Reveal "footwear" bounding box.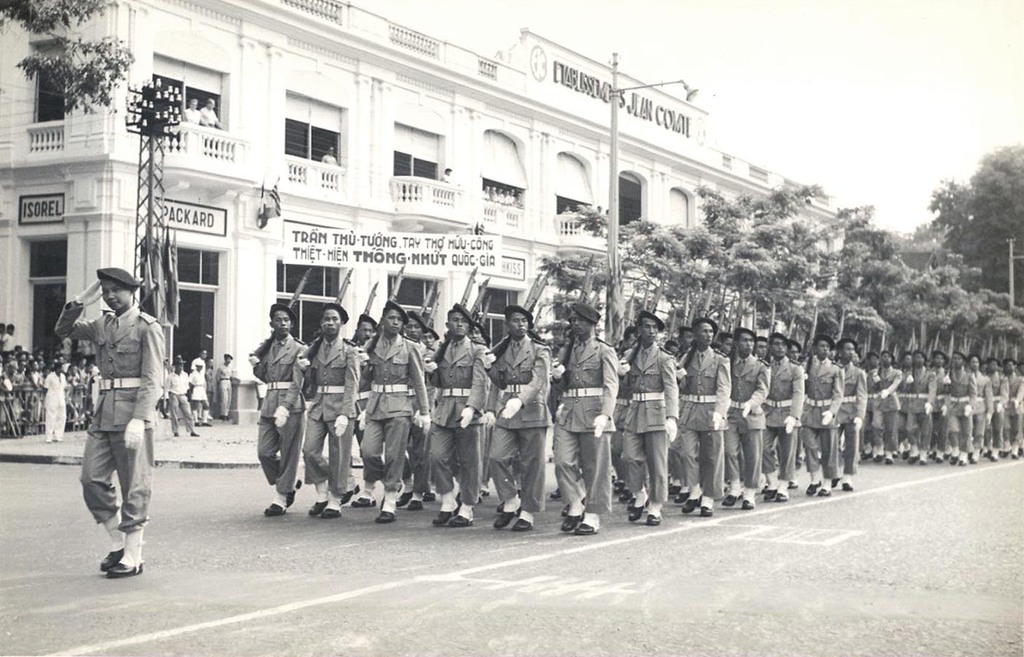
Revealed: bbox(306, 496, 330, 519).
